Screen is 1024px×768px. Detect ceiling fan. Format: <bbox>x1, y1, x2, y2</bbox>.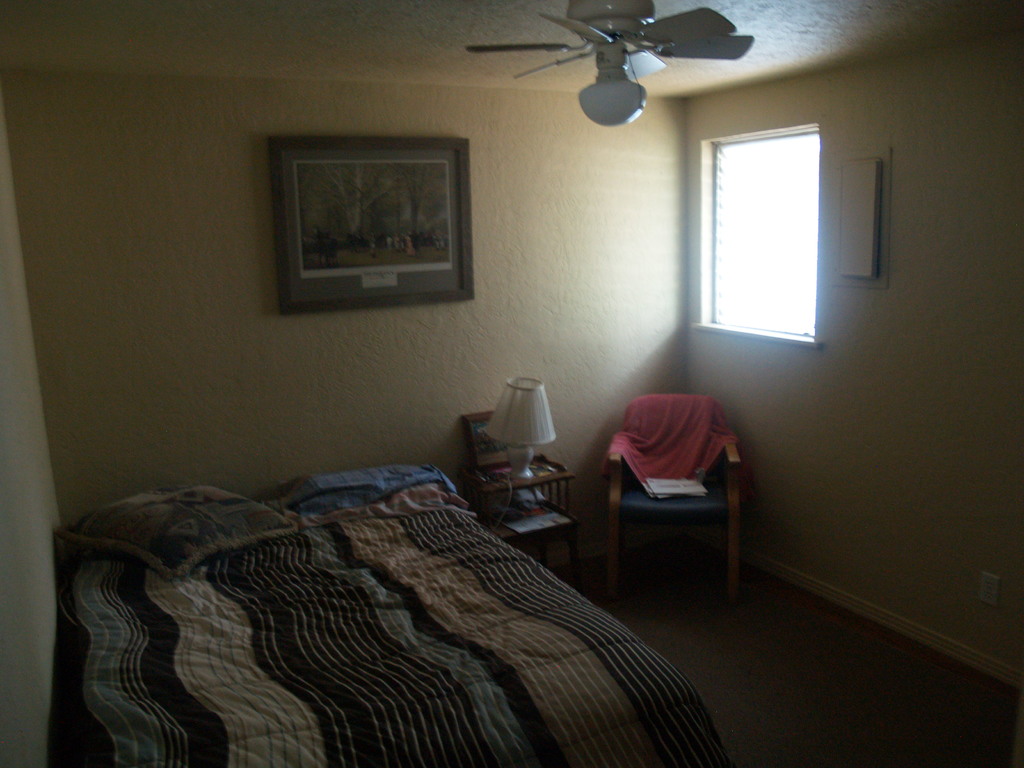
<bbox>464, 0, 755, 127</bbox>.
